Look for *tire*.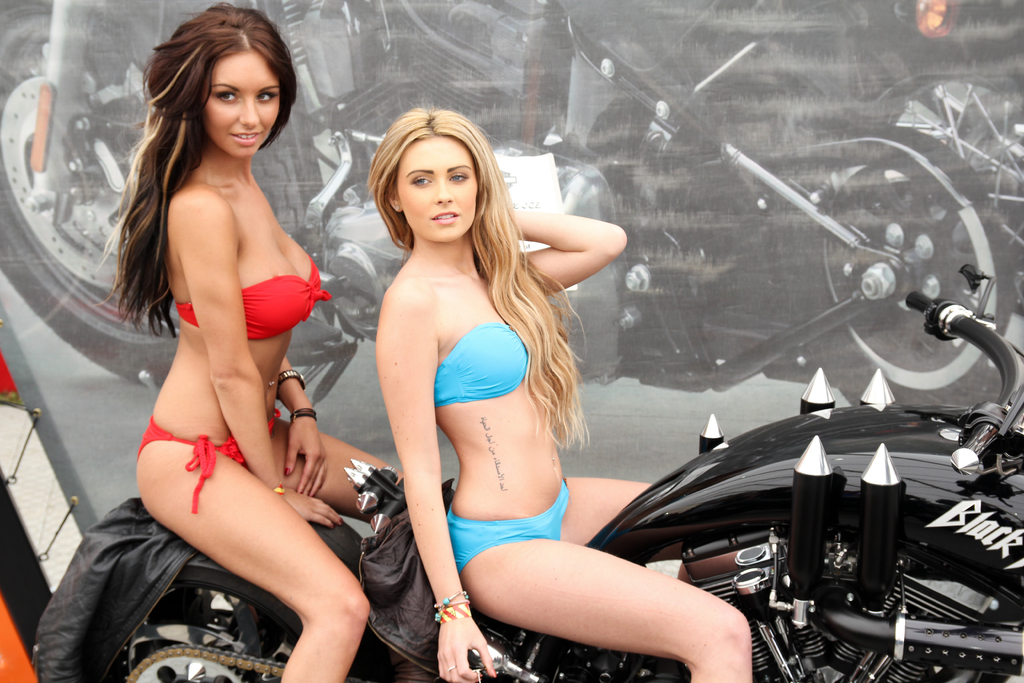
Found: <bbox>37, 491, 386, 682</bbox>.
